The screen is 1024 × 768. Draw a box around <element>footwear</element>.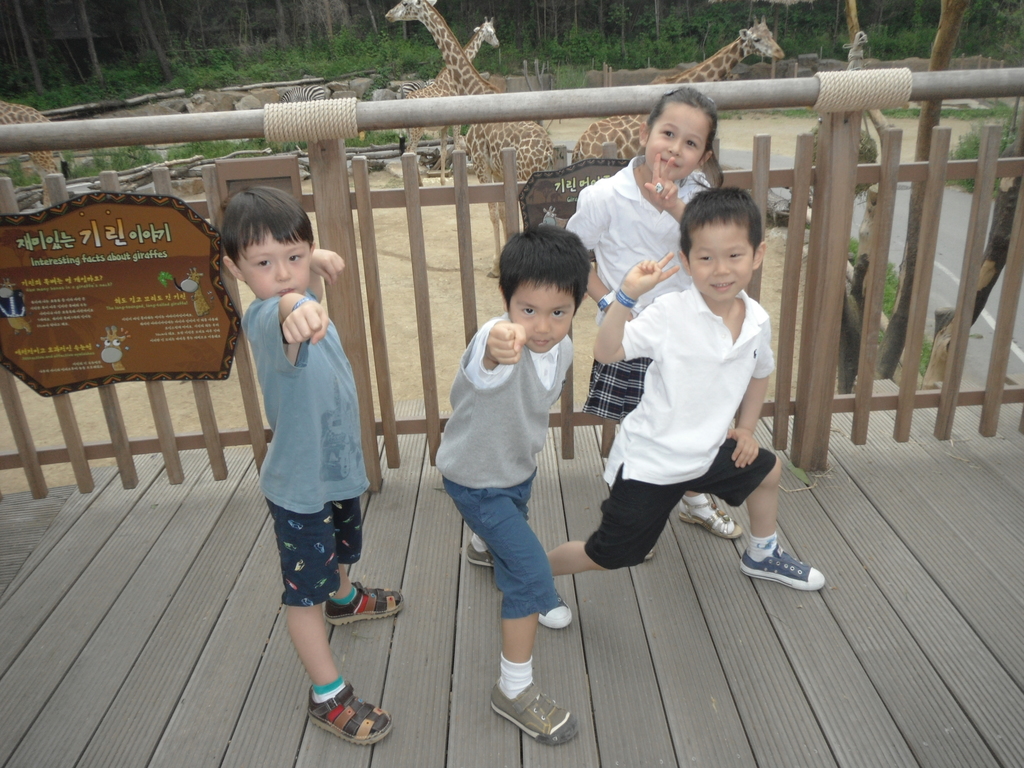
box(479, 667, 563, 752).
